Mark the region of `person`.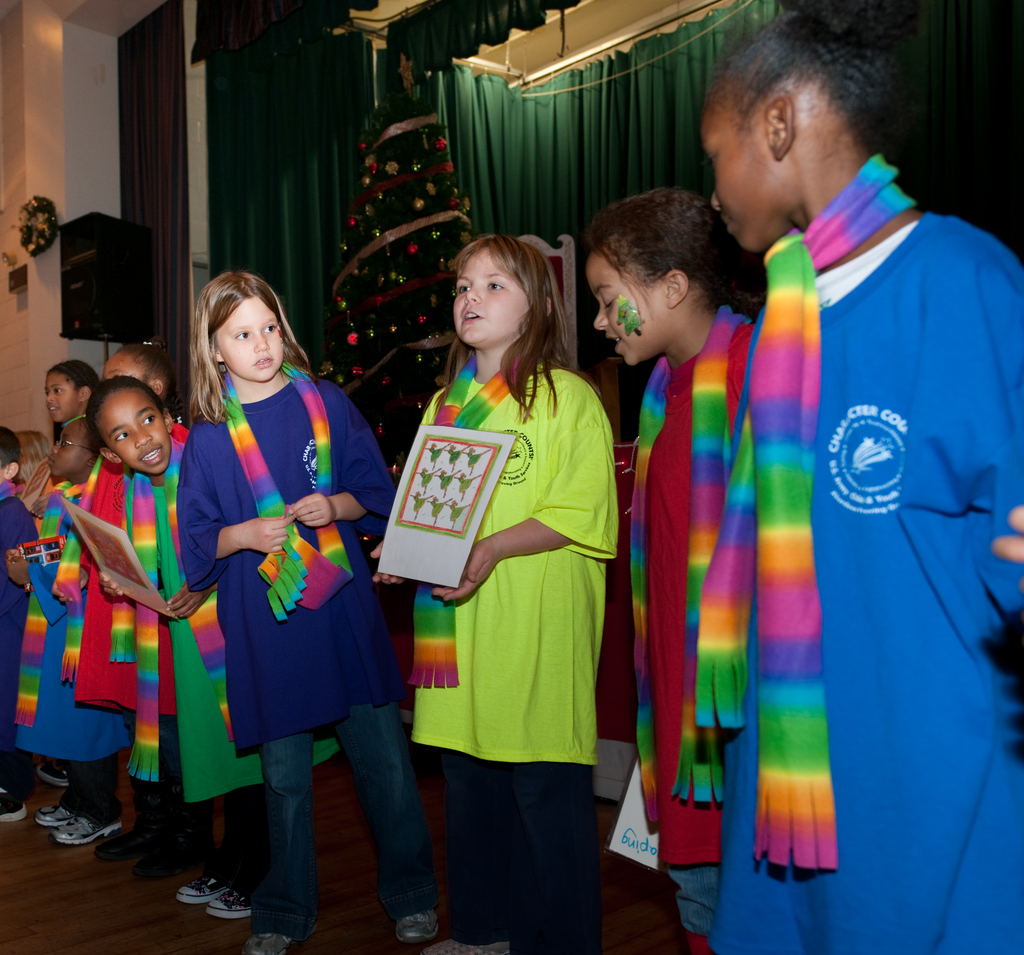
Region: crop(12, 429, 48, 497).
